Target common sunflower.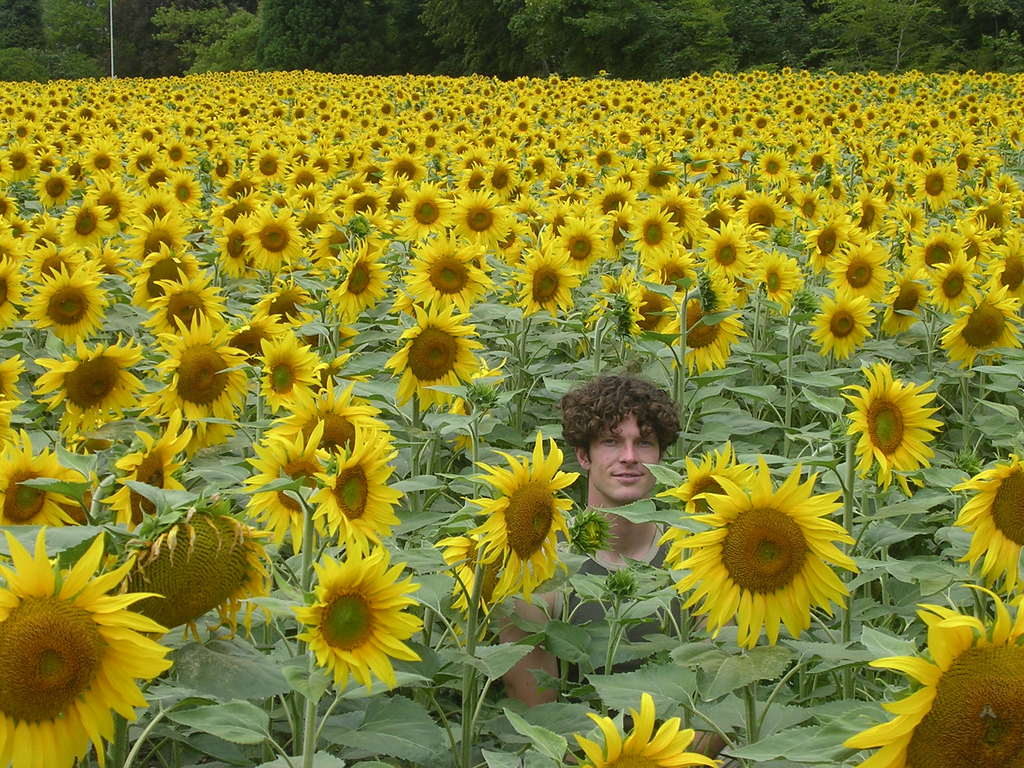
Target region: [left=687, top=223, right=749, bottom=273].
